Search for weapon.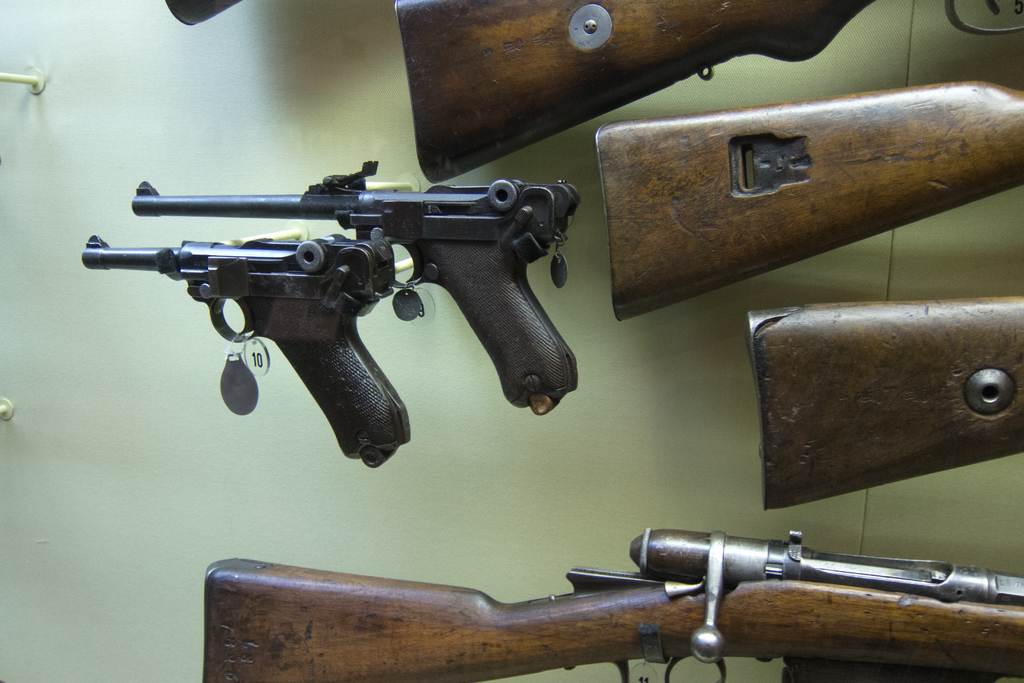
Found at bbox=(202, 531, 1023, 682).
